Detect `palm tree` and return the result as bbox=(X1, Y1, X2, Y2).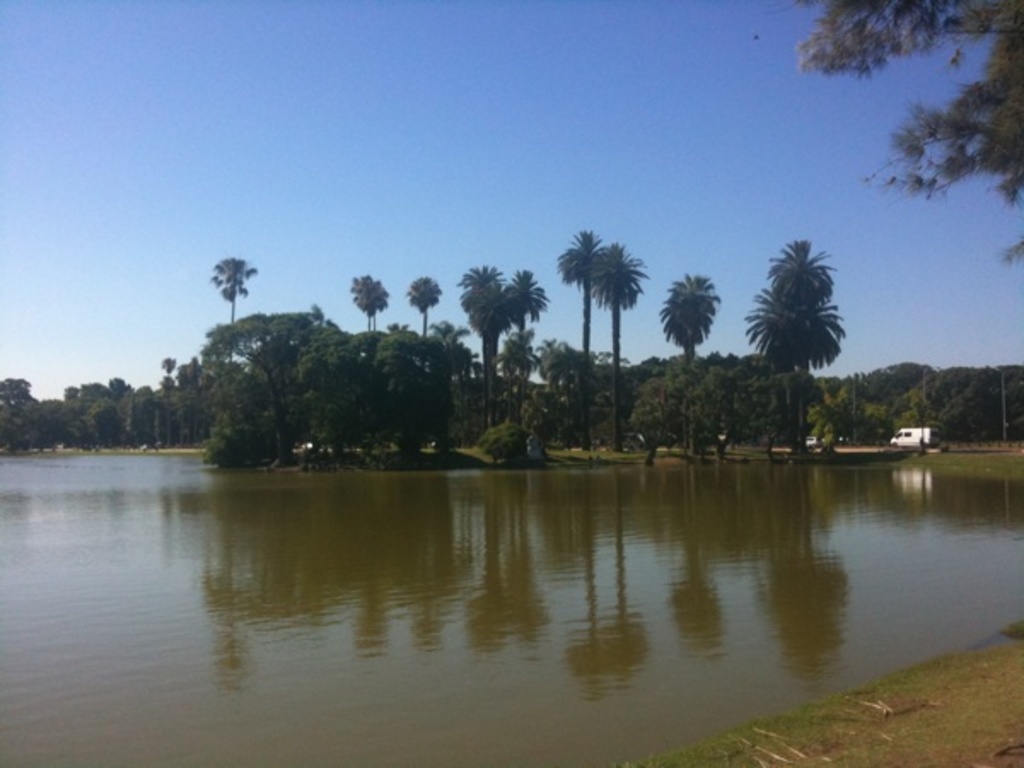
bbox=(408, 266, 452, 374).
